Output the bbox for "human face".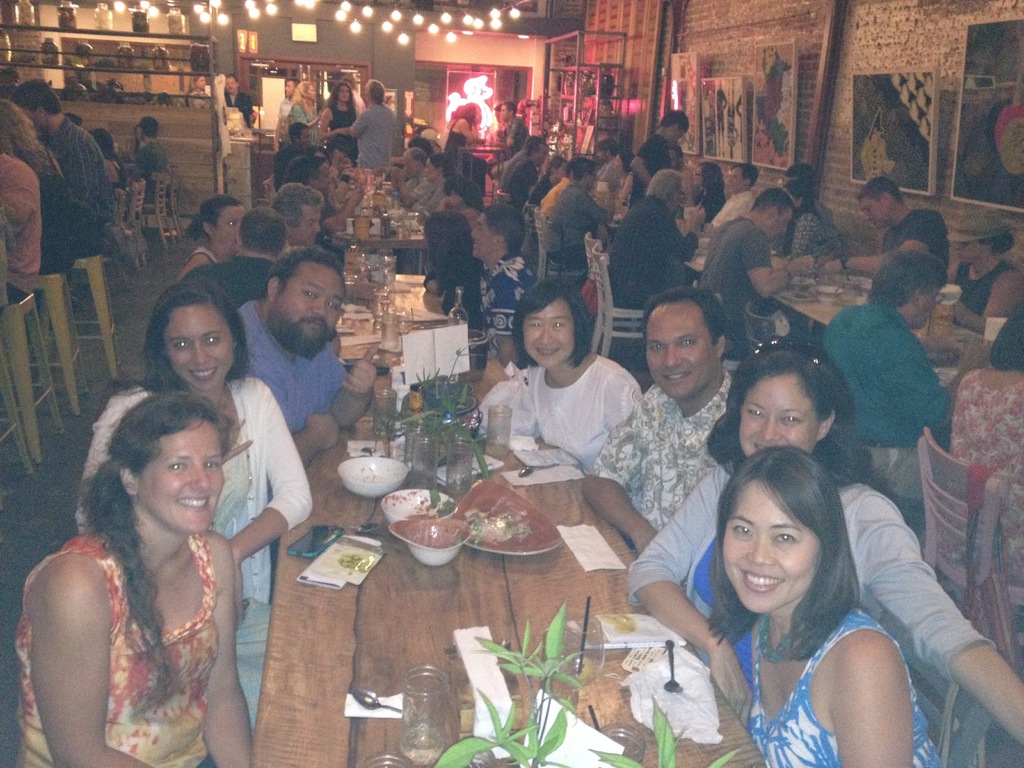
left=163, top=301, right=236, bottom=392.
